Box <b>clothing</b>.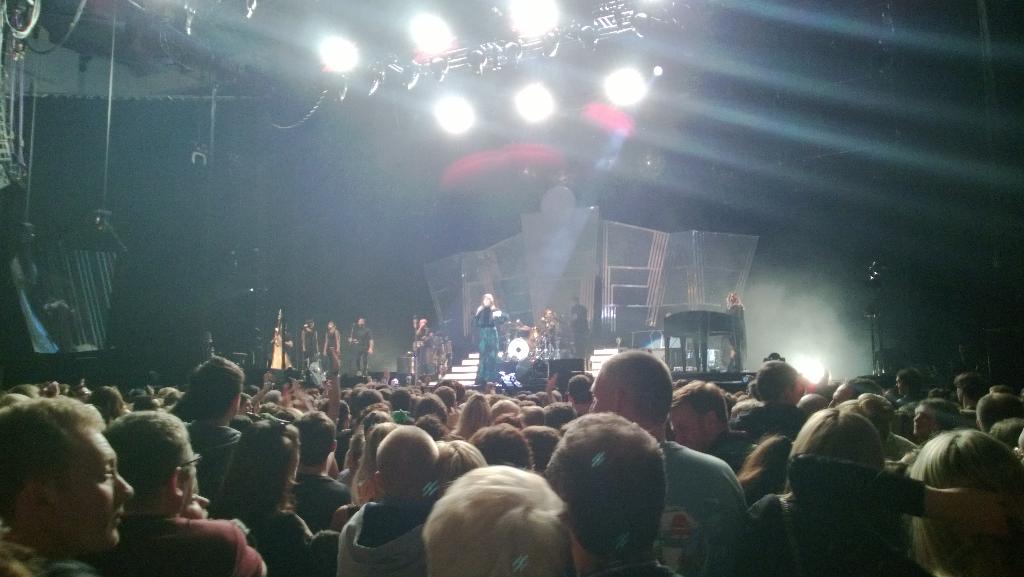
rect(177, 421, 241, 519).
